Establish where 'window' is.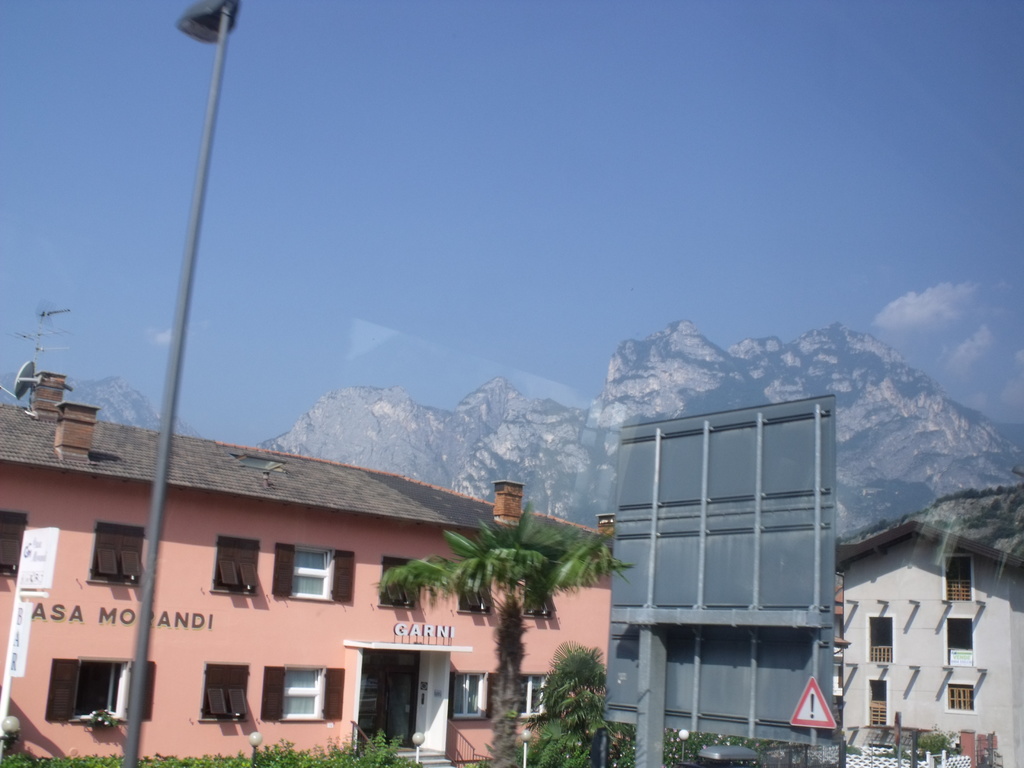
Established at {"x1": 259, "y1": 668, "x2": 345, "y2": 721}.
